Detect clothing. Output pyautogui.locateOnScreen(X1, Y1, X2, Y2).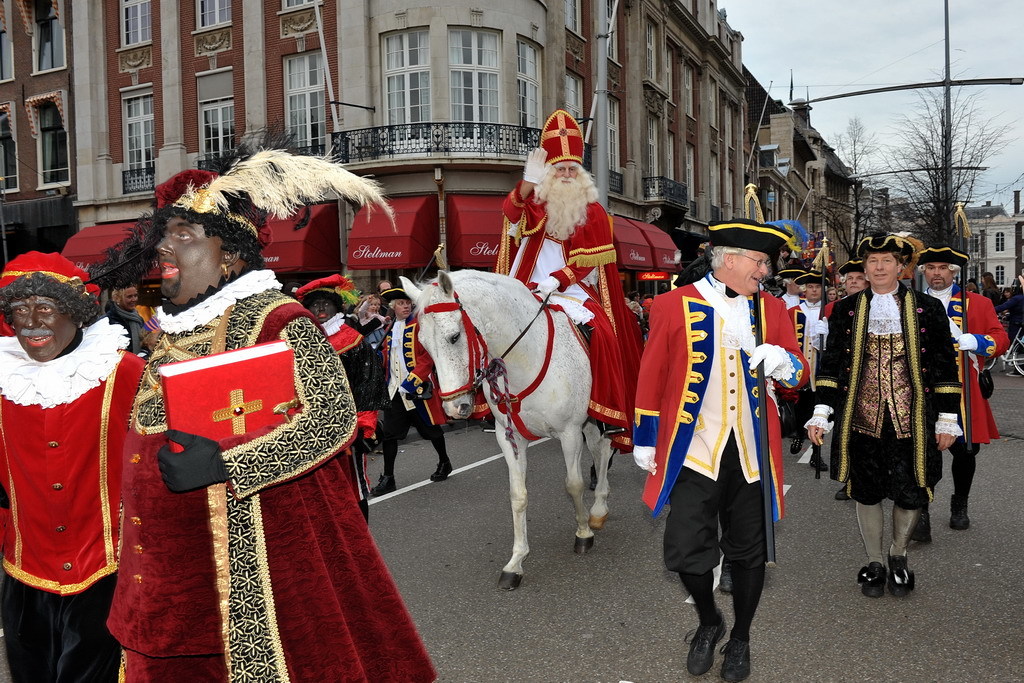
pyautogui.locateOnScreen(305, 310, 378, 533).
